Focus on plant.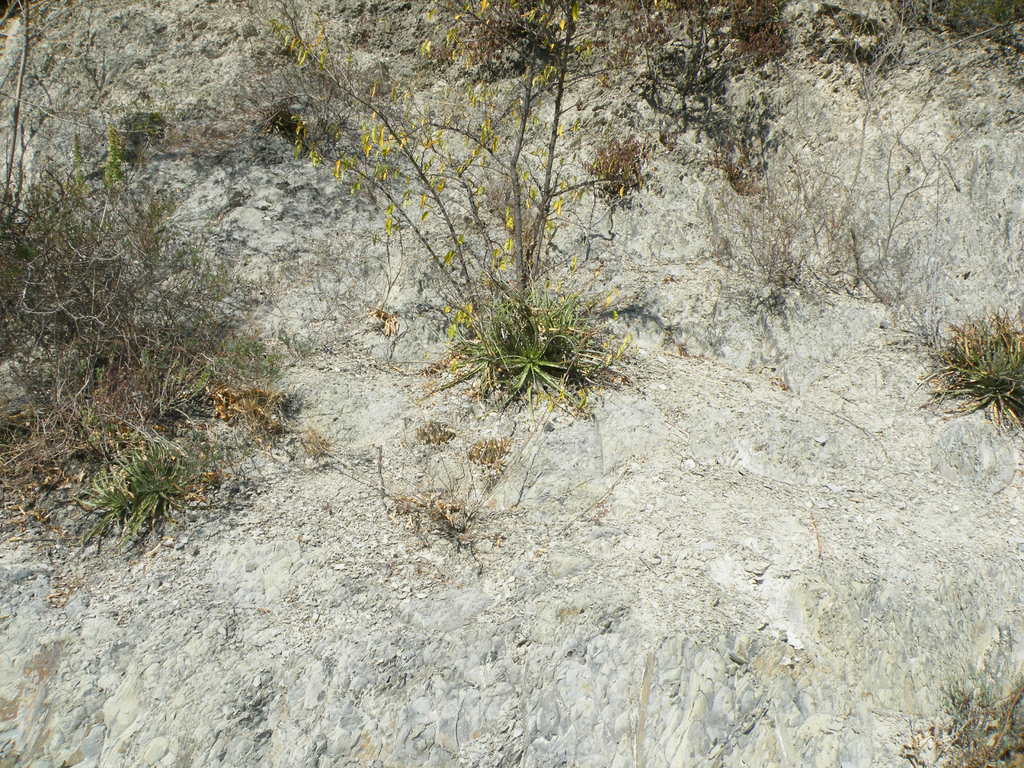
Focused at rect(908, 305, 1022, 442).
